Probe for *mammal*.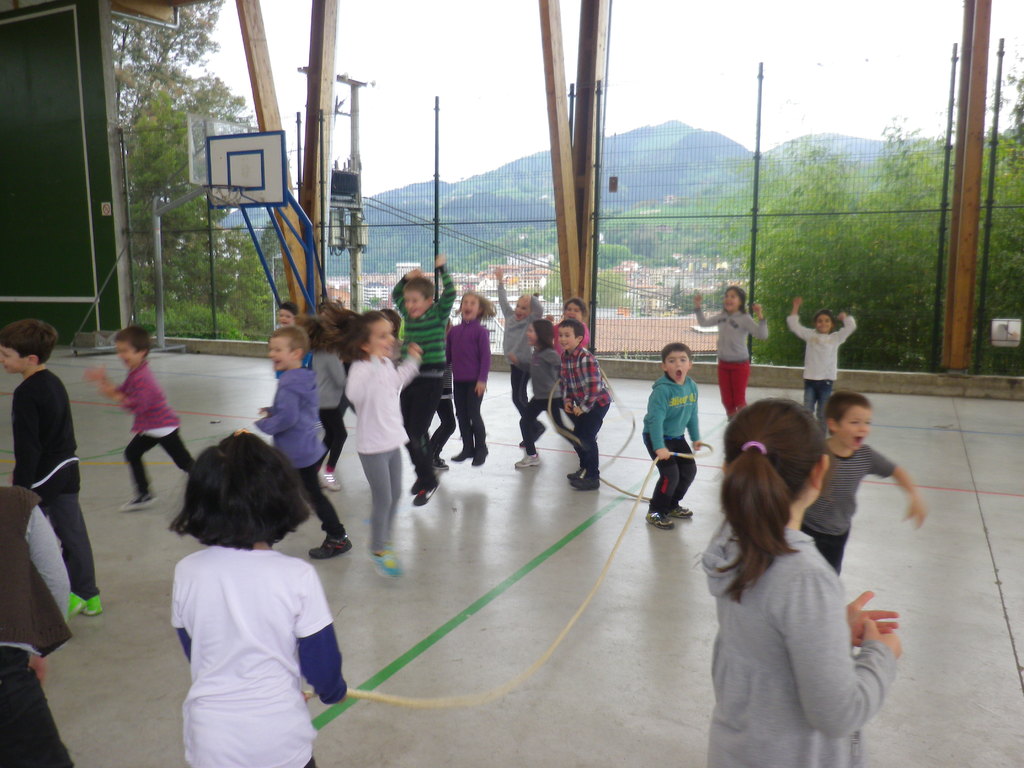
Probe result: (x1=562, y1=319, x2=613, y2=491).
